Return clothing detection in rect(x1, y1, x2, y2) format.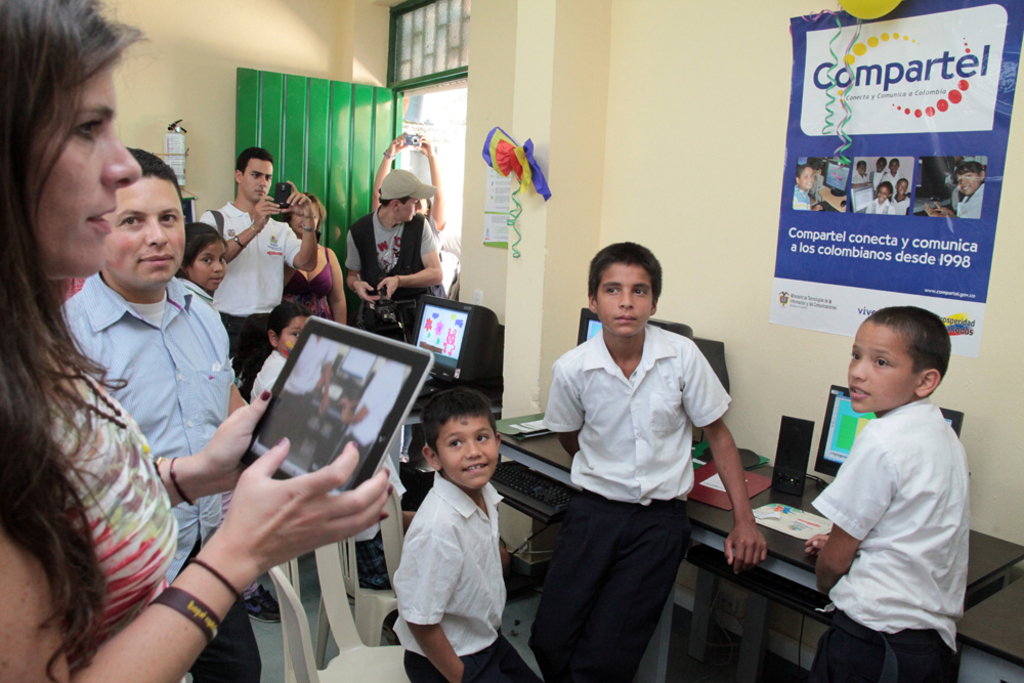
rect(868, 196, 894, 213).
